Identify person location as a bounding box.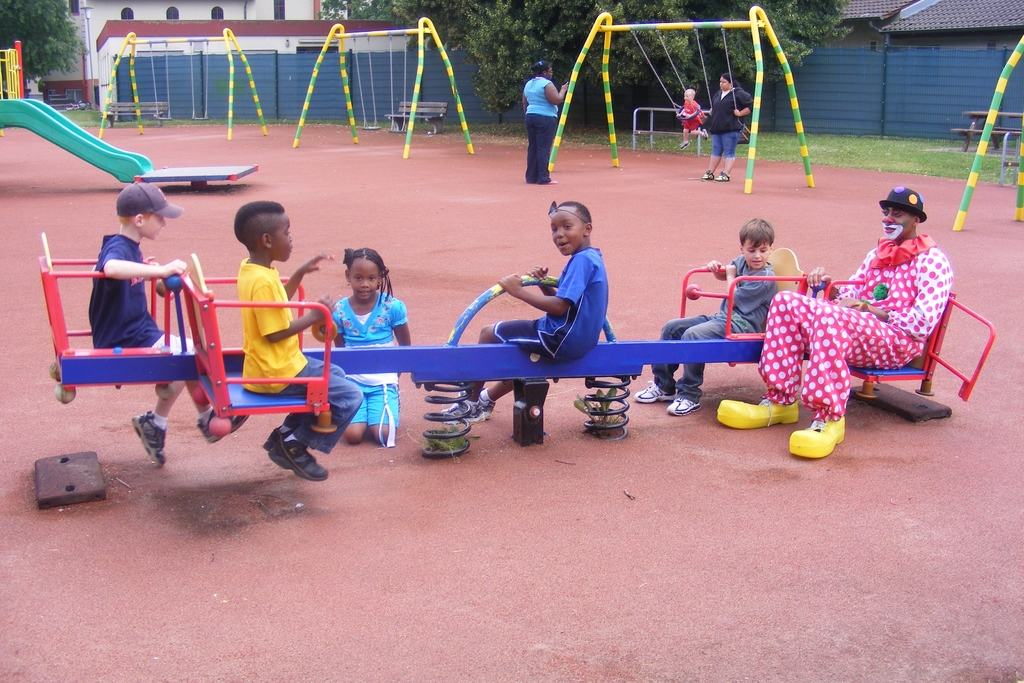
bbox=(303, 249, 419, 450).
